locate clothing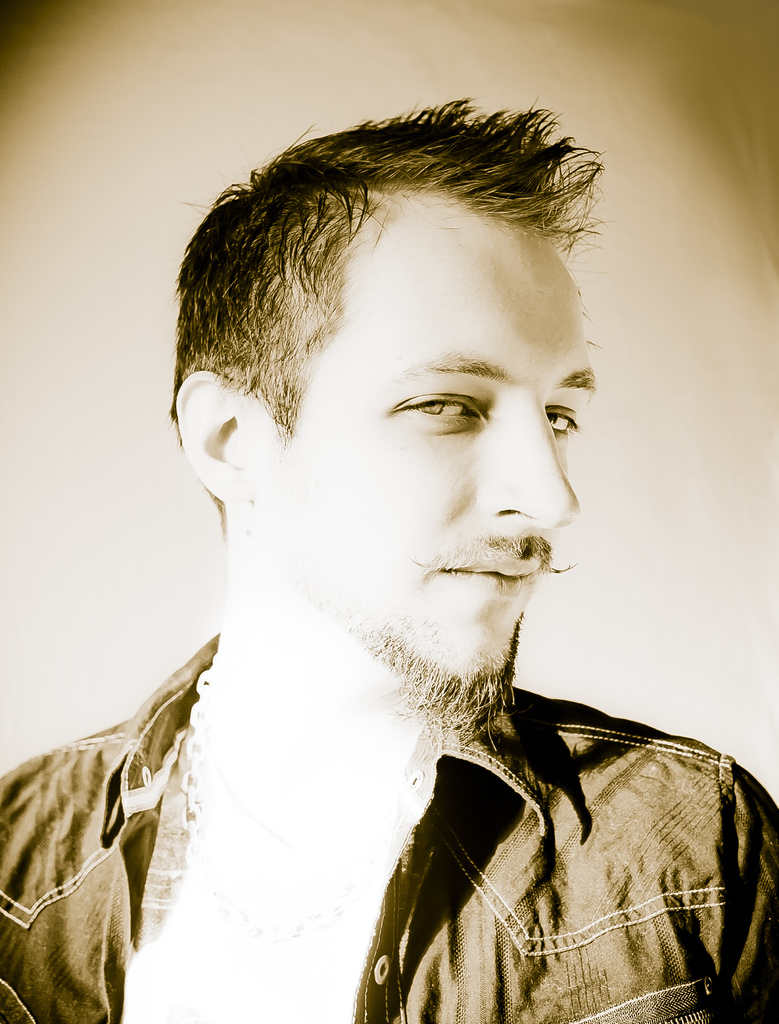
select_region(0, 626, 778, 1023)
